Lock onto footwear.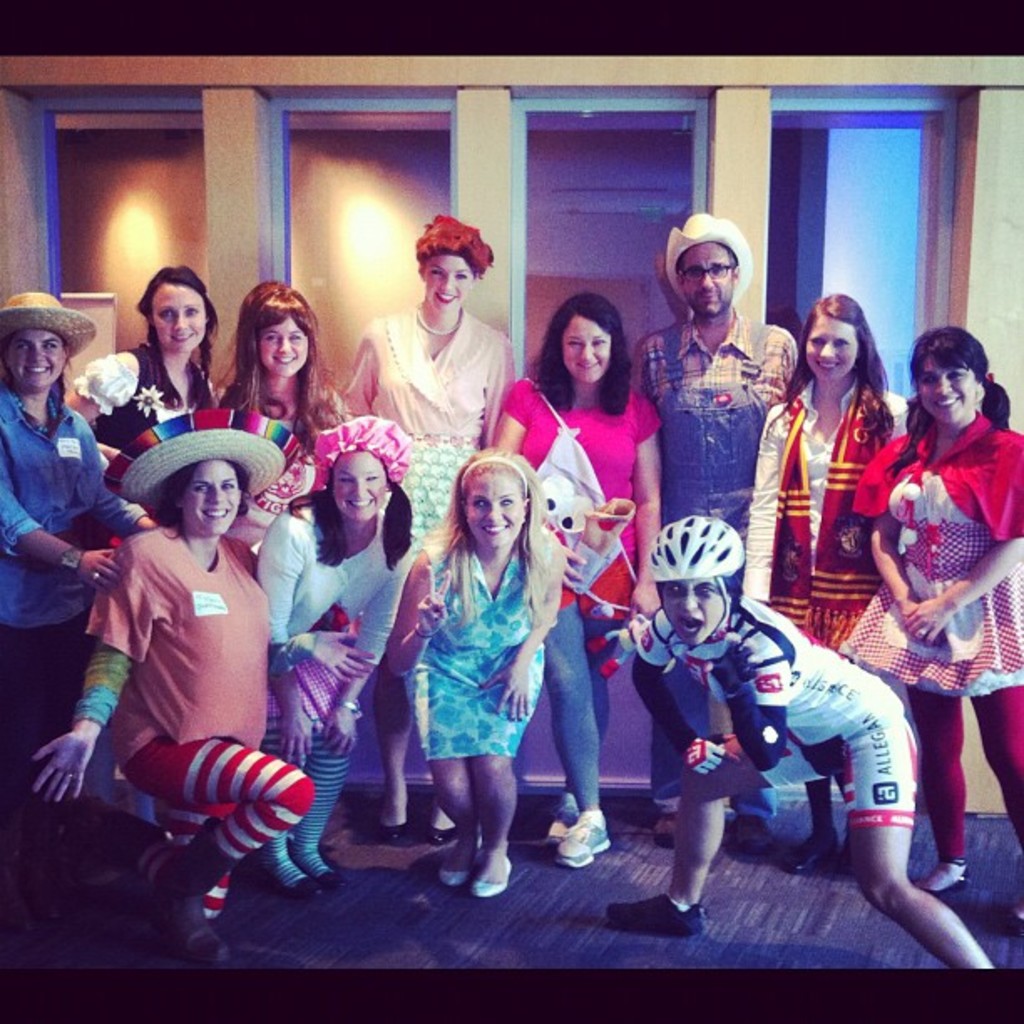
Locked: crop(649, 806, 684, 837).
